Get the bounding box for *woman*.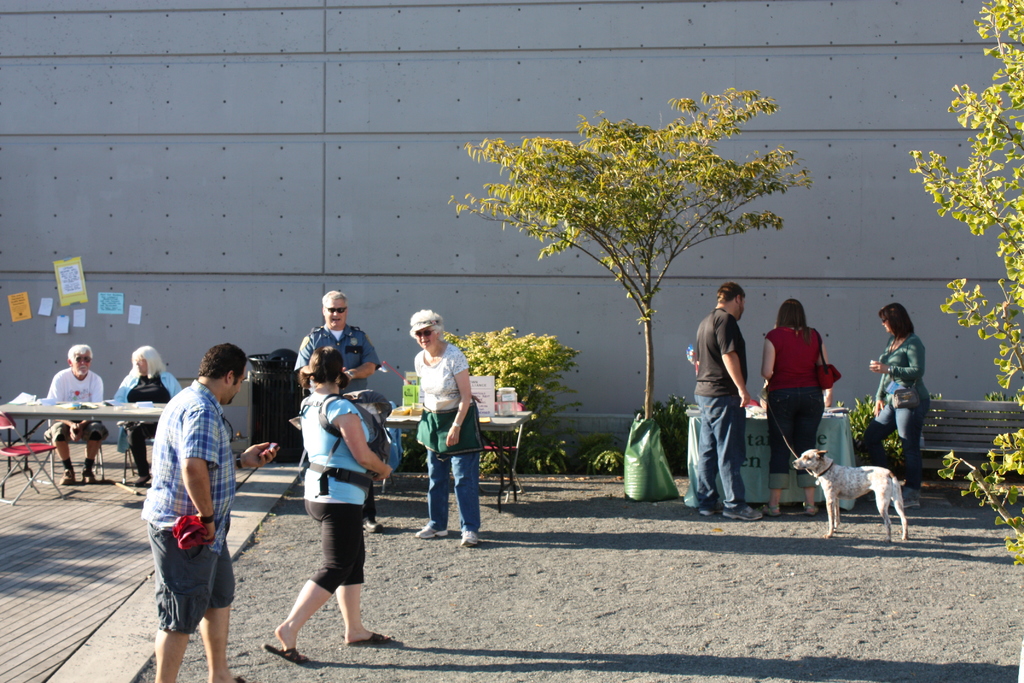
pyautogui.locateOnScreen(260, 349, 395, 662).
